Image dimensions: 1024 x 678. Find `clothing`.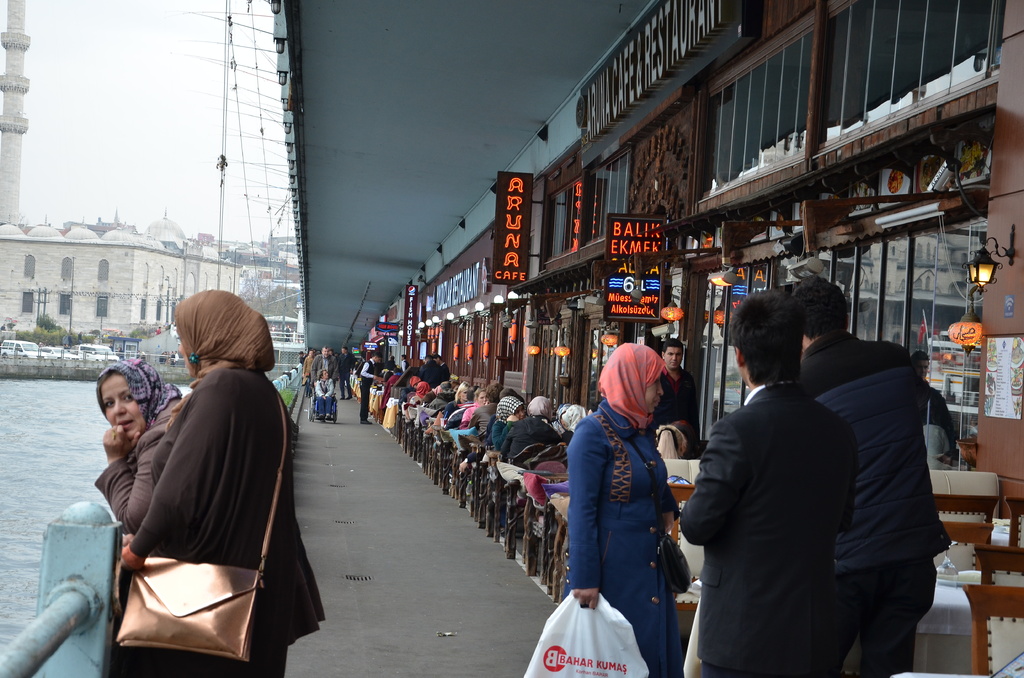
<region>339, 355, 356, 394</region>.
